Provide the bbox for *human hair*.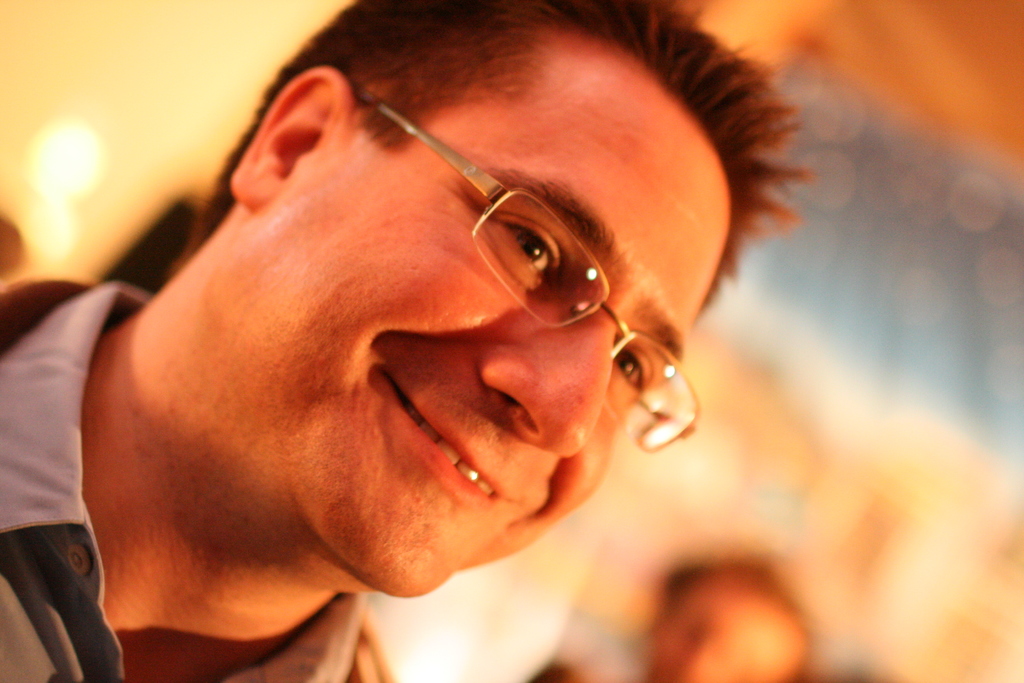
left=244, top=0, right=792, bottom=322.
